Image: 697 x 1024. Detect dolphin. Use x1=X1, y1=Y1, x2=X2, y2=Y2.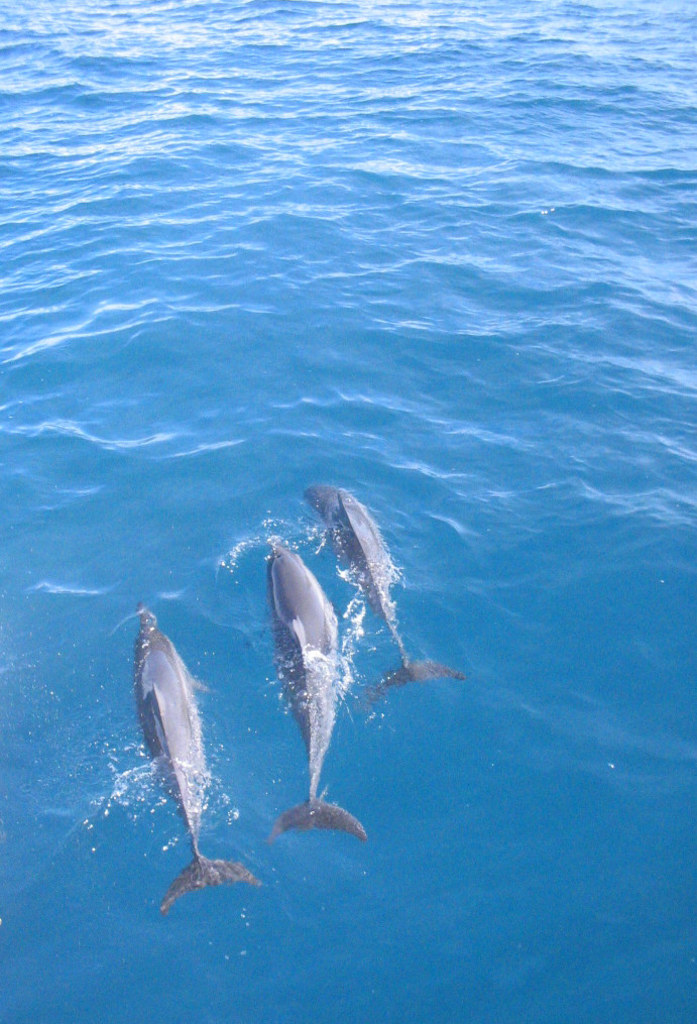
x1=305, y1=480, x2=466, y2=712.
